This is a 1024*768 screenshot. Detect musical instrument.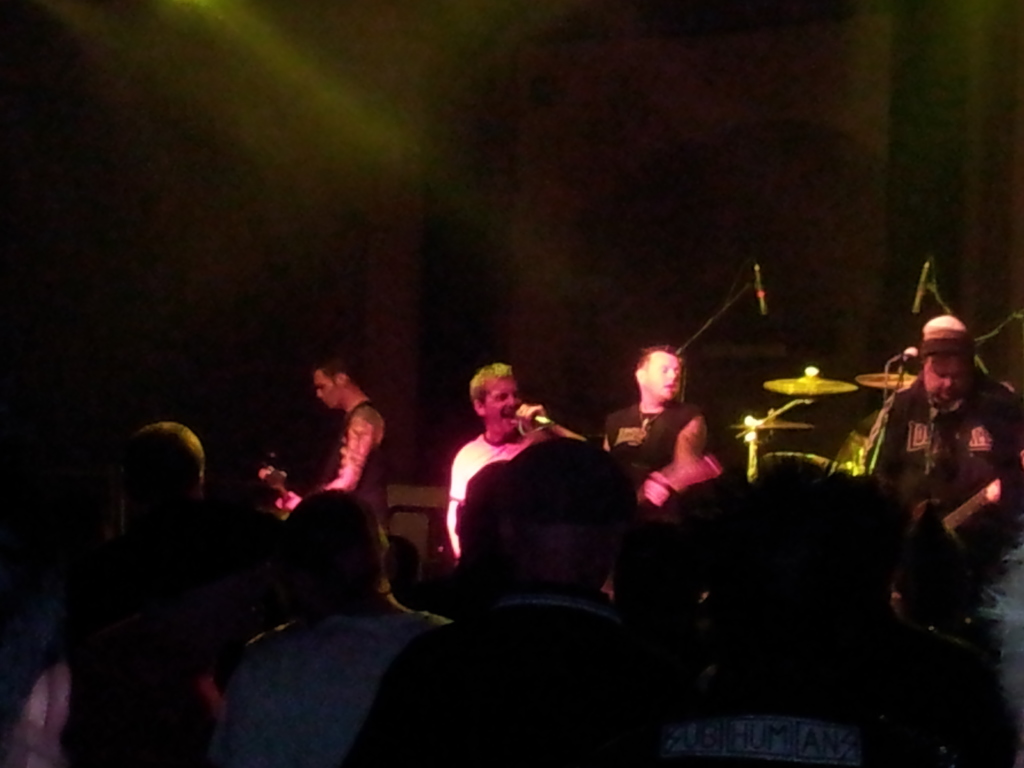
bbox(762, 368, 856, 400).
